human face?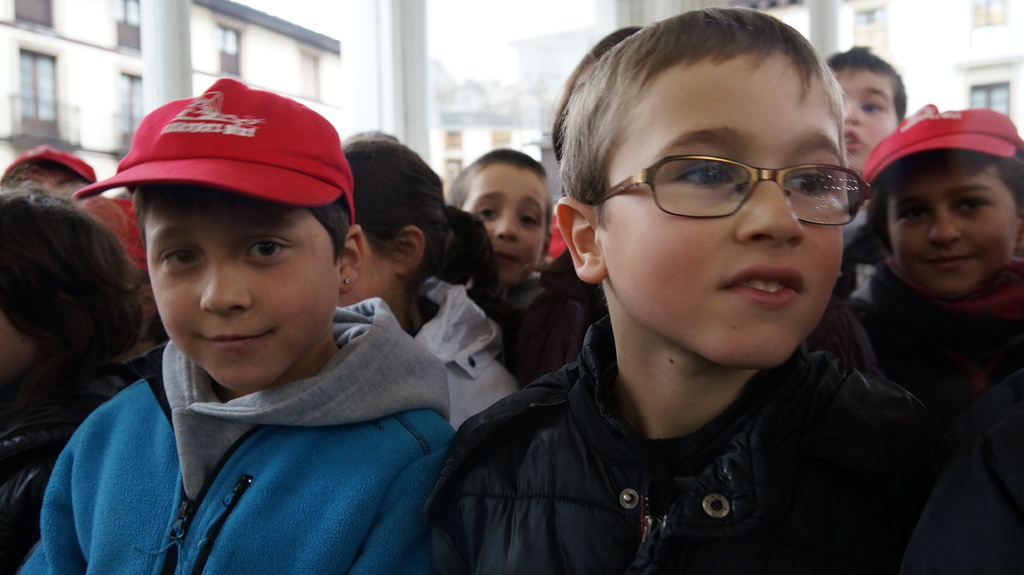
(left=13, top=159, right=87, bottom=200)
